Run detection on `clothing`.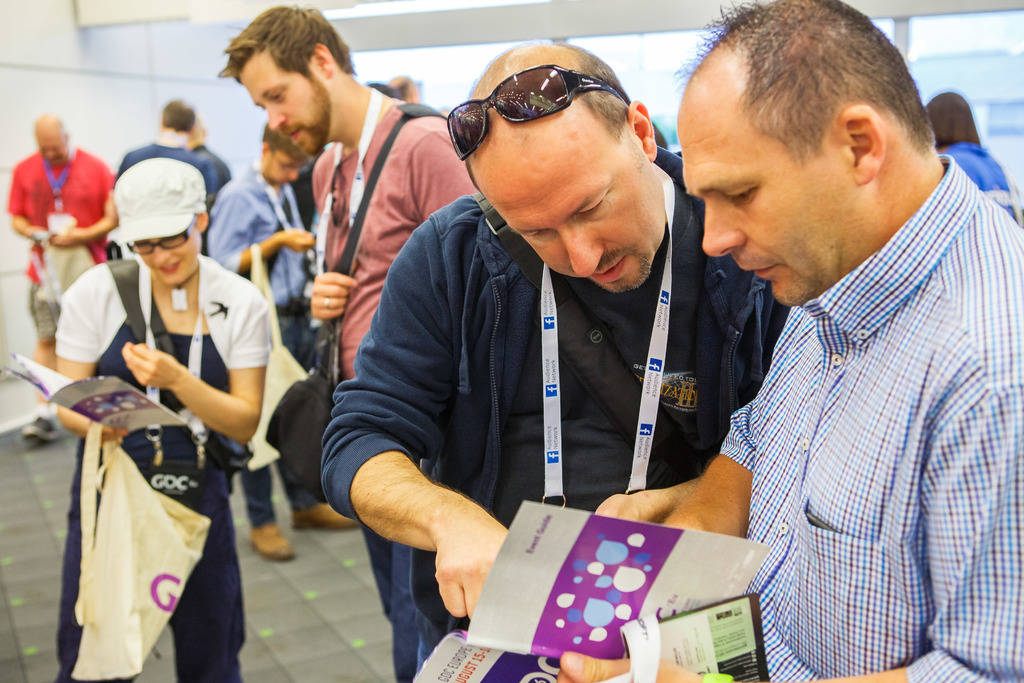
Result: {"left": 196, "top": 158, "right": 334, "bottom": 528}.
